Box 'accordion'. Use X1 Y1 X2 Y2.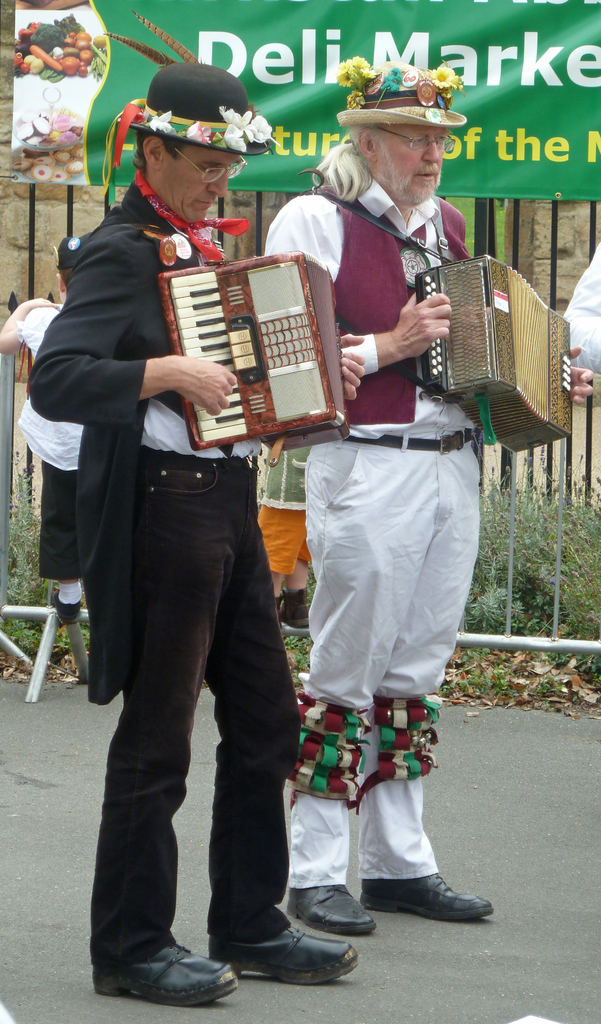
417 259 570 454.
